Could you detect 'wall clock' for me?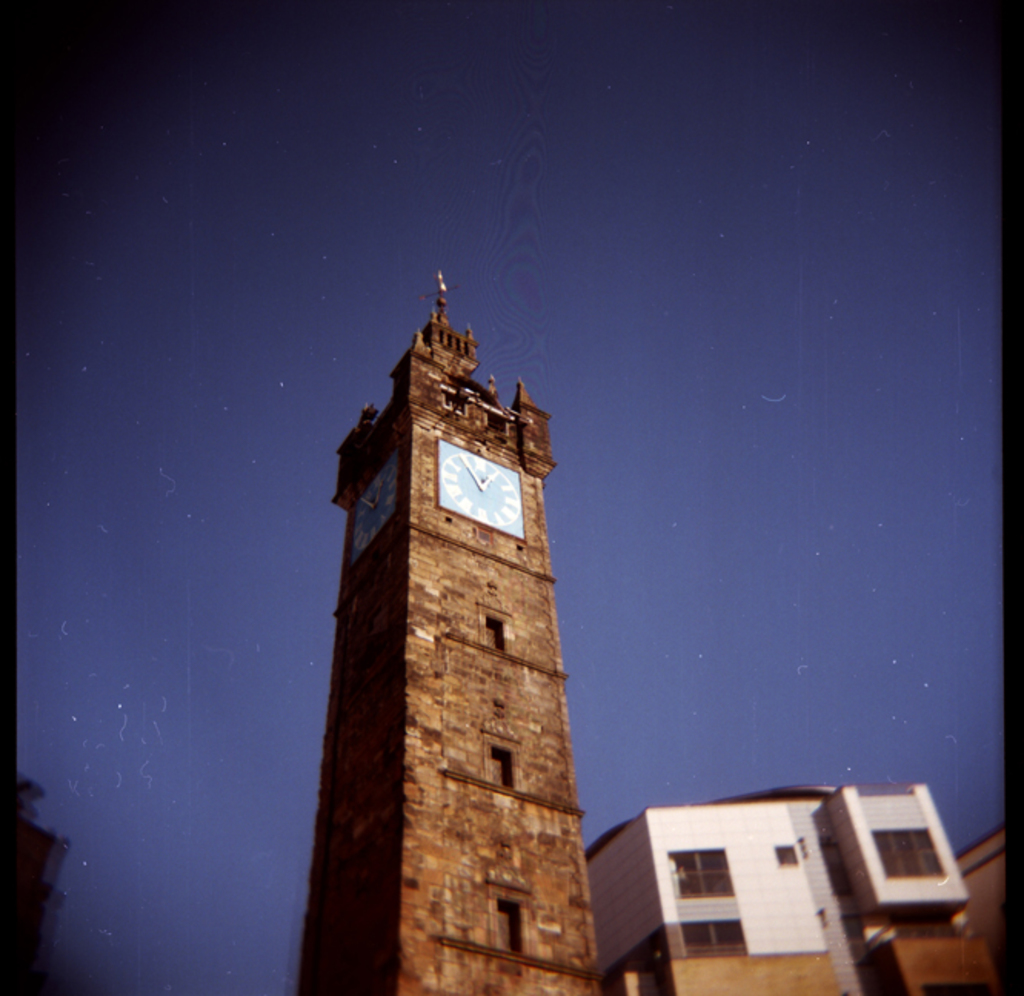
Detection result: pyautogui.locateOnScreen(355, 461, 397, 559).
